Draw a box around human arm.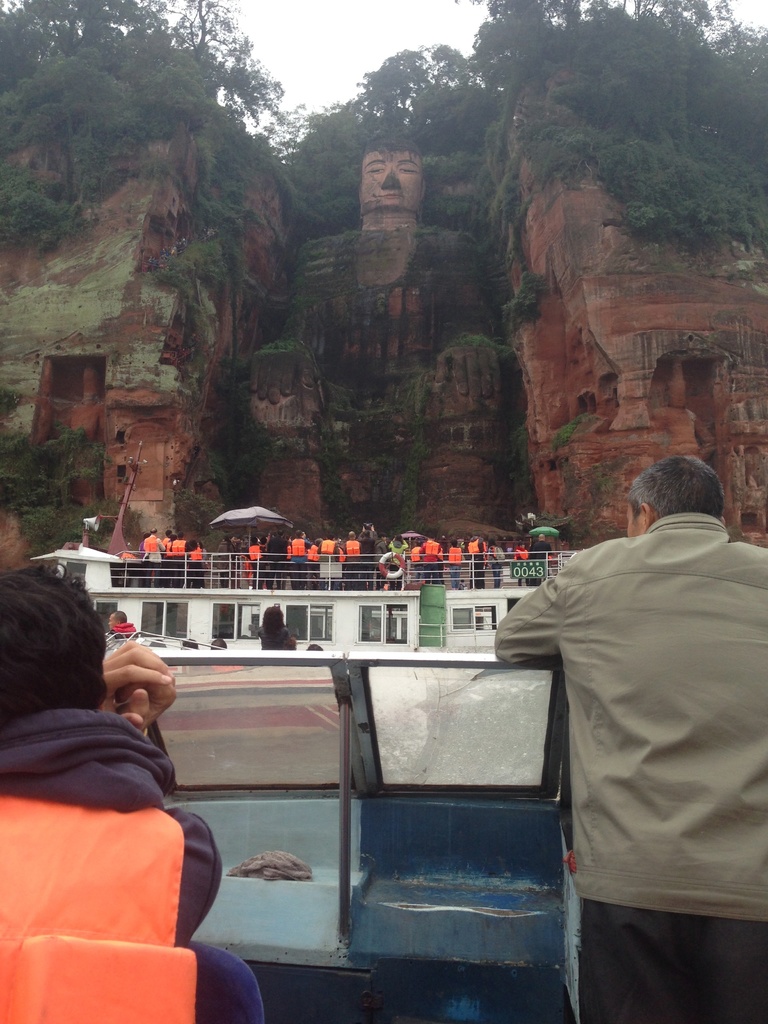
95, 627, 175, 731.
